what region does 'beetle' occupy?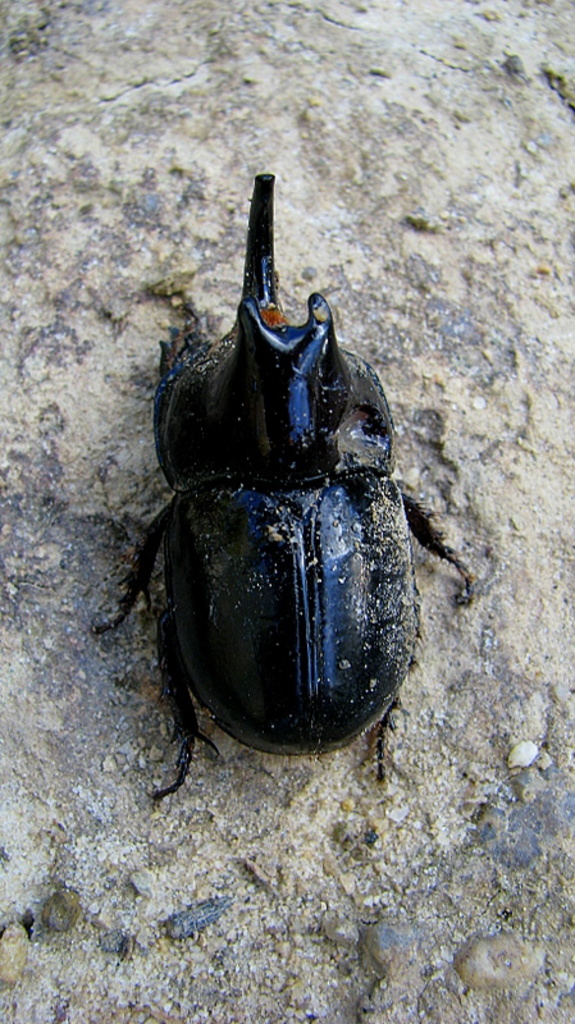
[left=87, top=186, right=502, bottom=829].
